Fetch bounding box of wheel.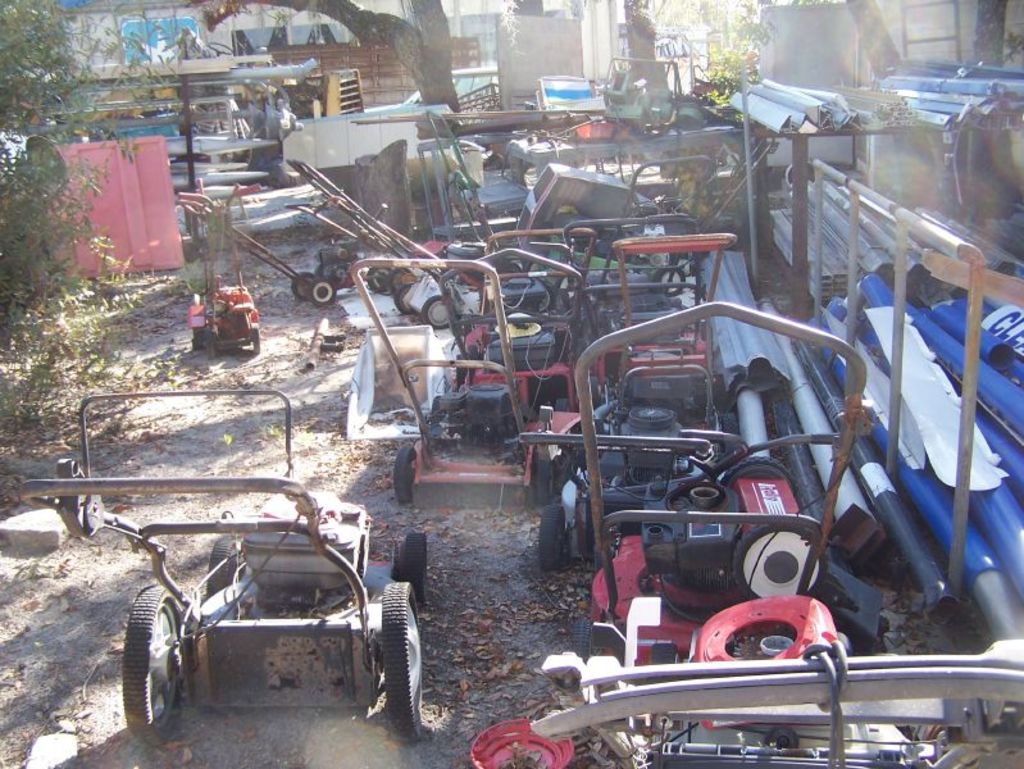
Bbox: (x1=393, y1=537, x2=431, y2=600).
